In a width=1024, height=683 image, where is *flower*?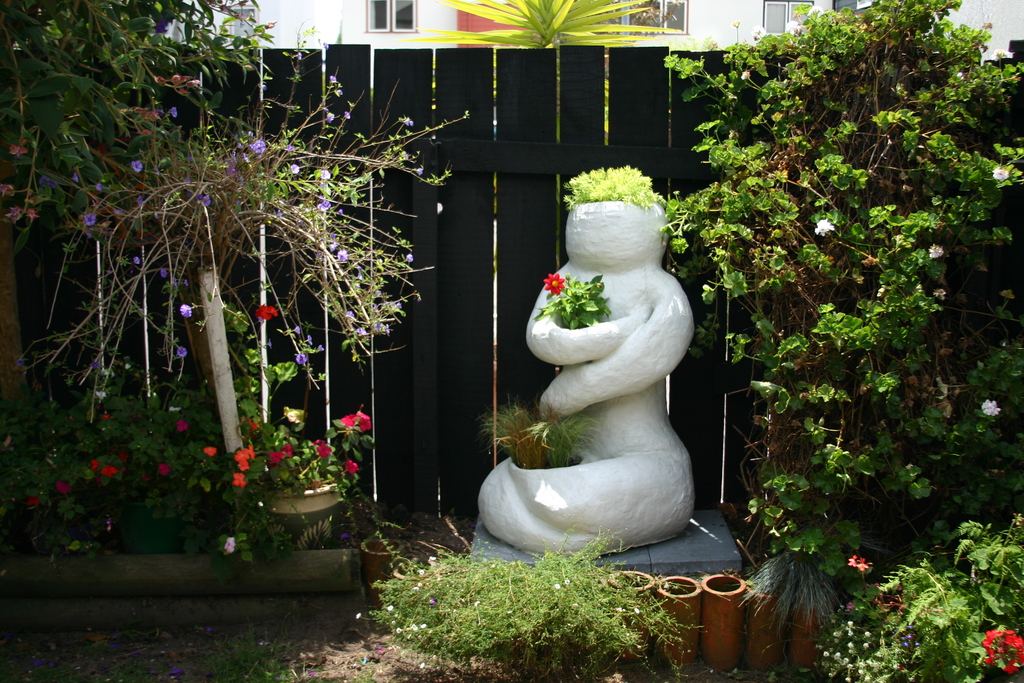
box=[344, 462, 356, 472].
